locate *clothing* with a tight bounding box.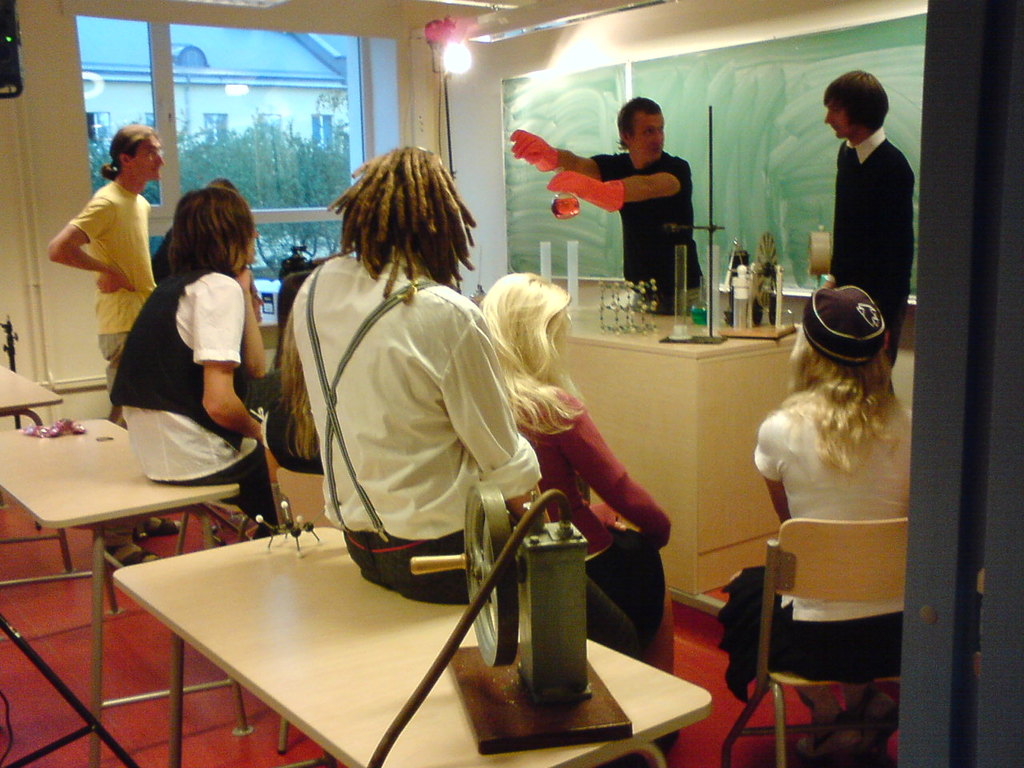
bbox(526, 378, 669, 656).
